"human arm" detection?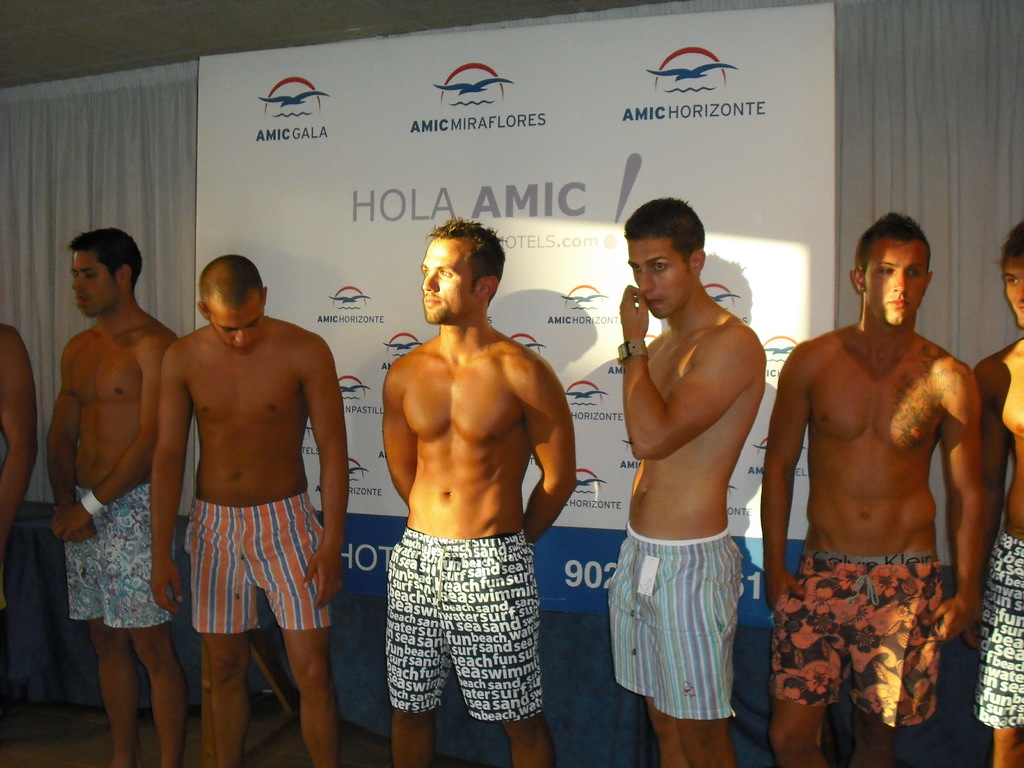
980, 358, 1009, 515
